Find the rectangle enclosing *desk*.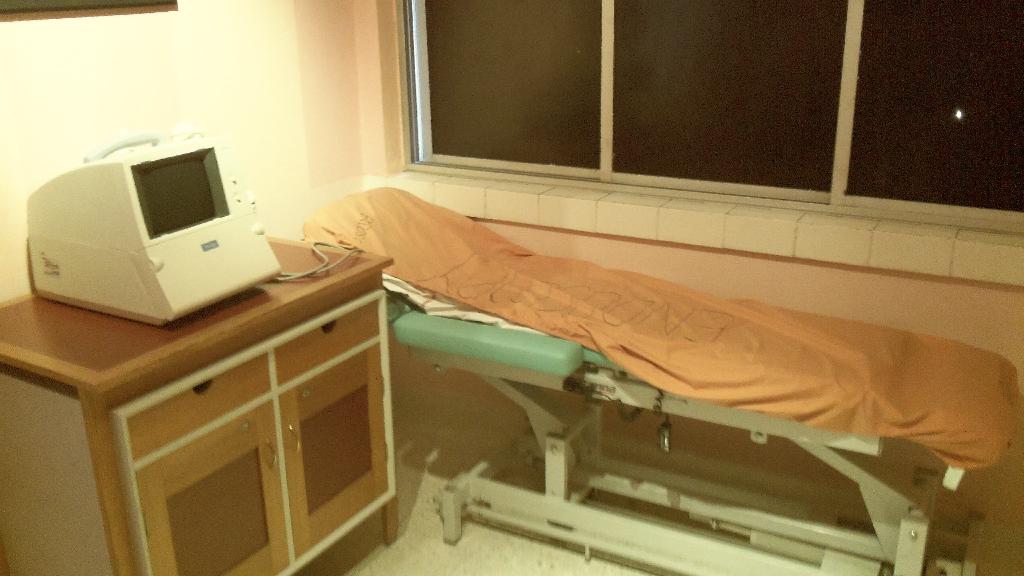
select_region(0, 236, 392, 575).
